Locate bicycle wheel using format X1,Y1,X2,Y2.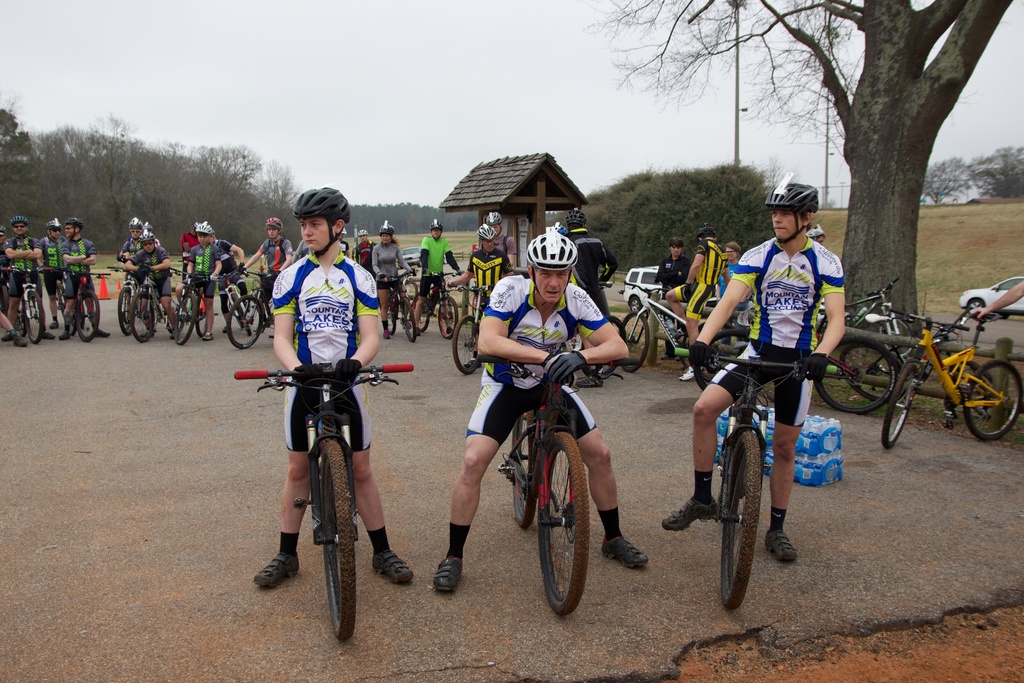
810,342,897,411.
